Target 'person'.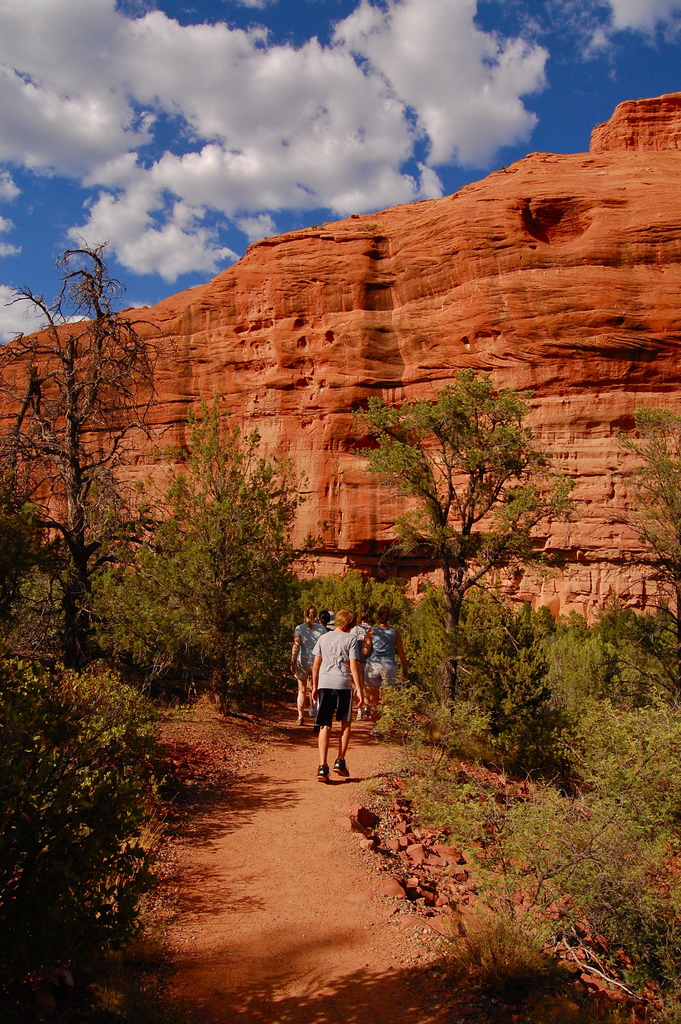
Target region: pyautogui.locateOnScreen(301, 606, 373, 794).
